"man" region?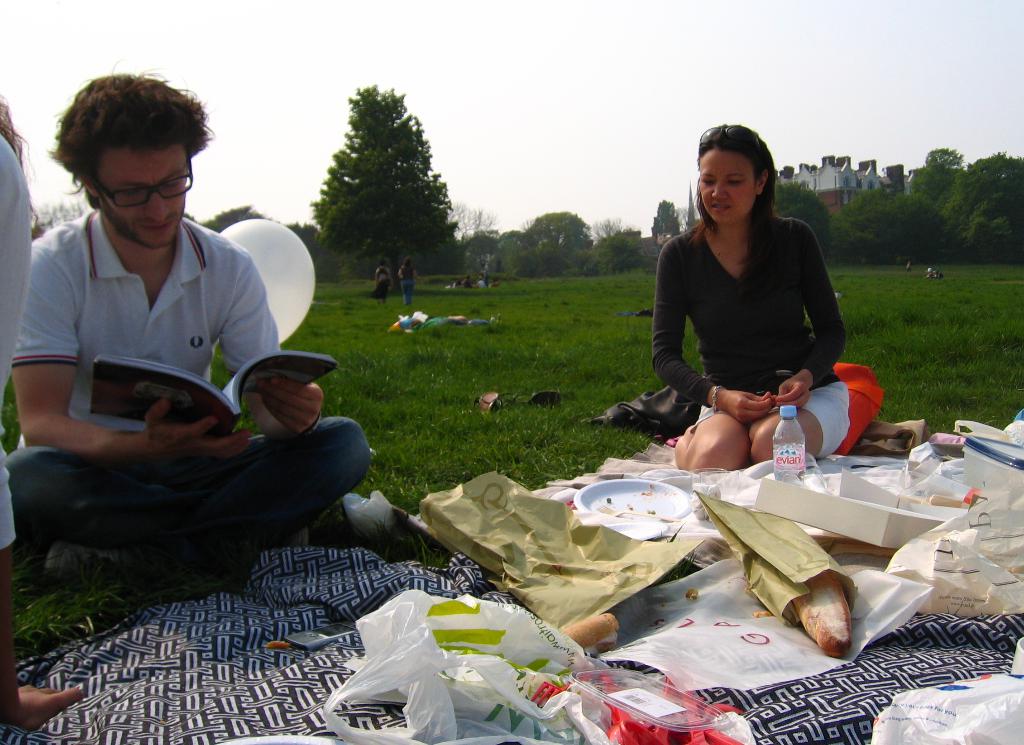
[0,119,368,551]
